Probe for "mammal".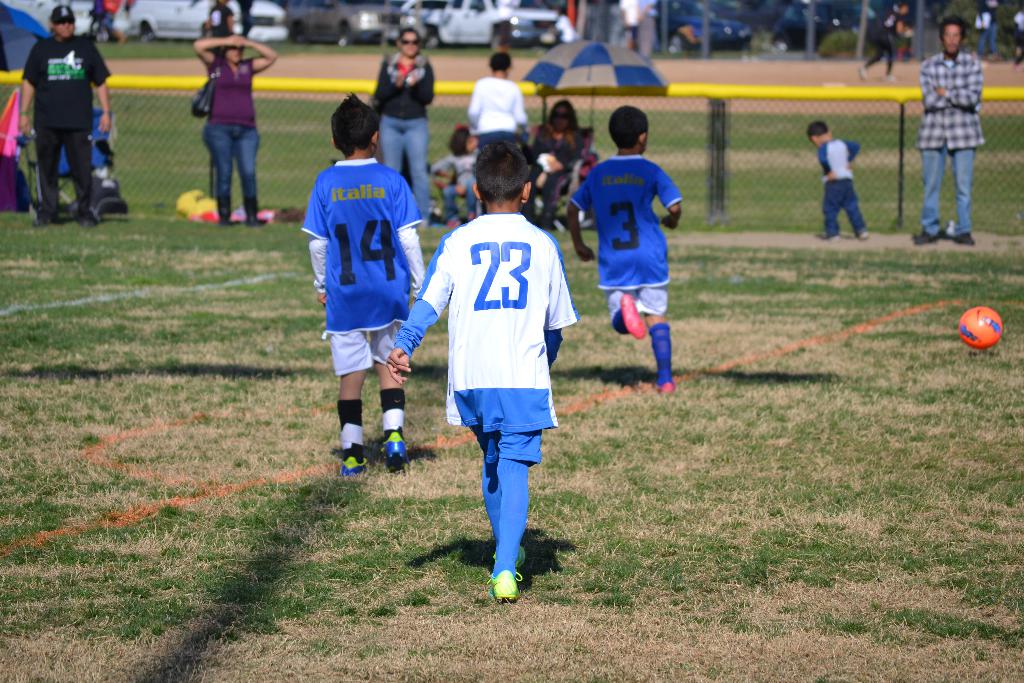
Probe result: x1=208, y1=0, x2=233, y2=39.
